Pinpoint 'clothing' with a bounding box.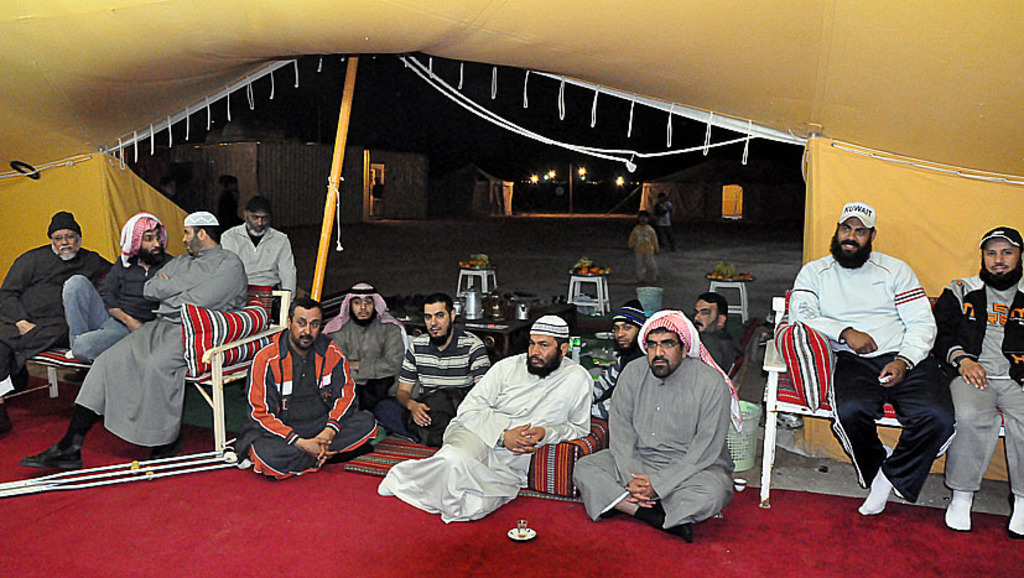
(x1=789, y1=249, x2=955, y2=503).
